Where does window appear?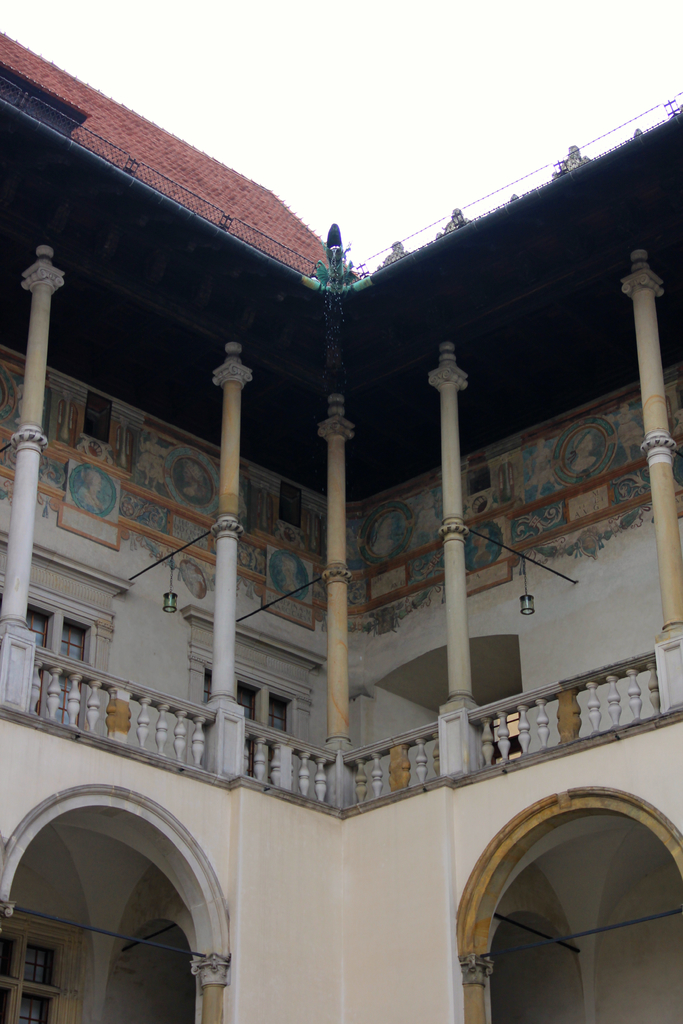
Appears at detection(0, 898, 83, 1022).
